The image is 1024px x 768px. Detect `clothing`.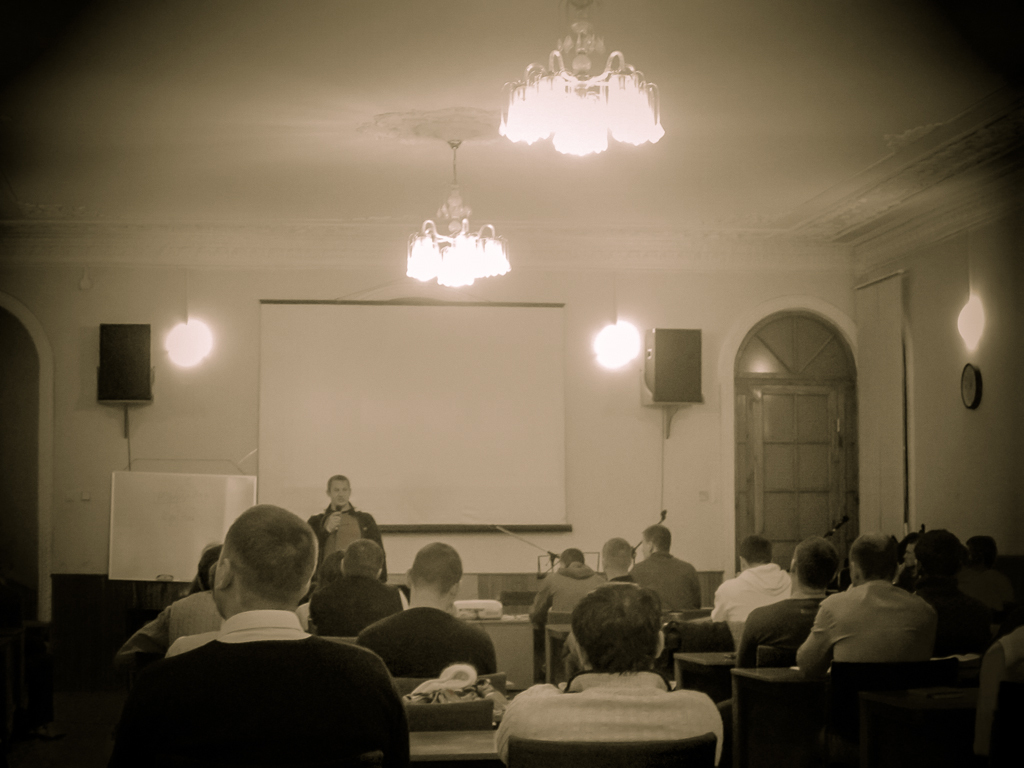
Detection: box(778, 570, 940, 661).
